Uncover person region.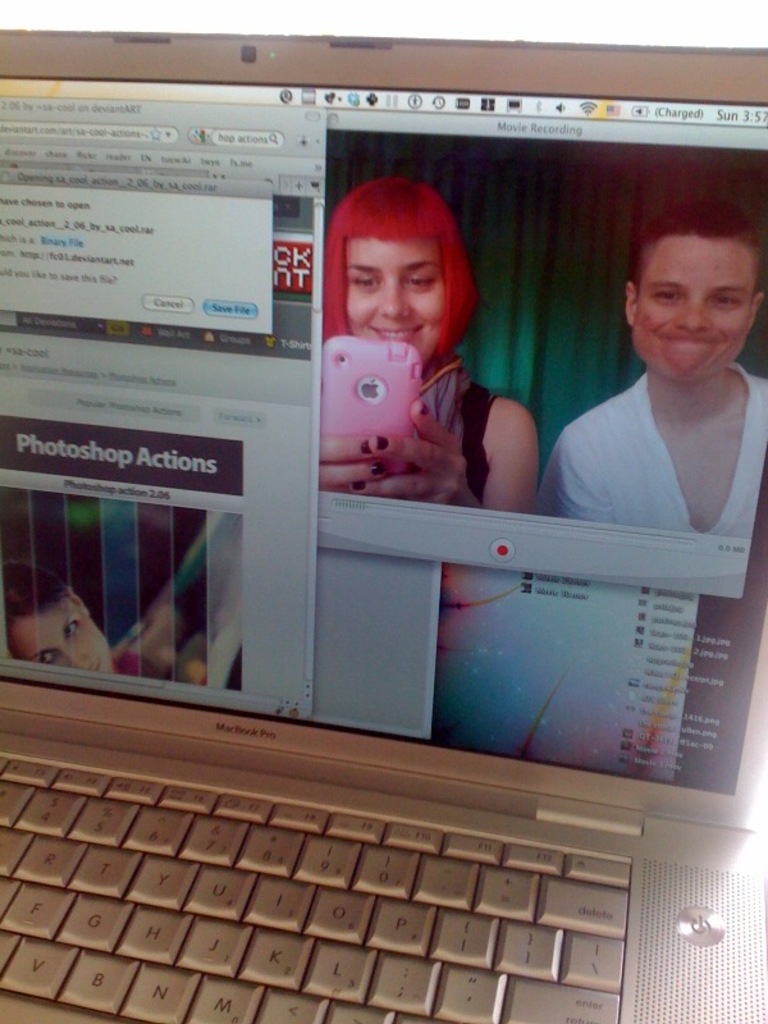
Uncovered: {"x1": 0, "y1": 554, "x2": 116, "y2": 676}.
